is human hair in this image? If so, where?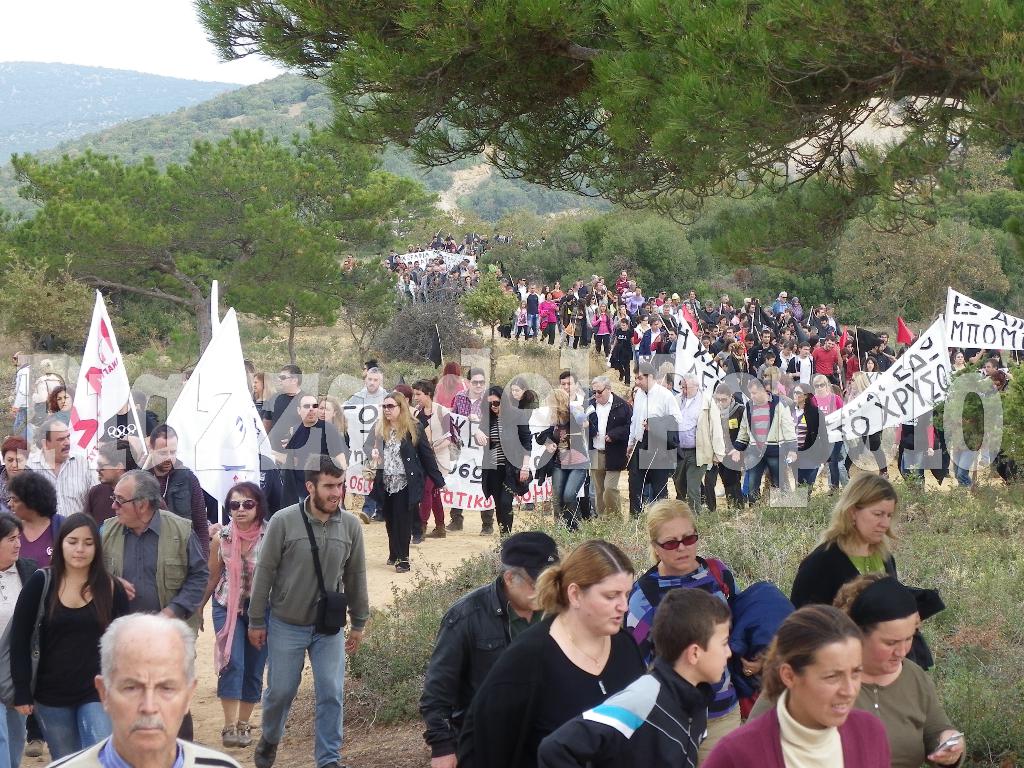
Yes, at (391,384,412,408).
